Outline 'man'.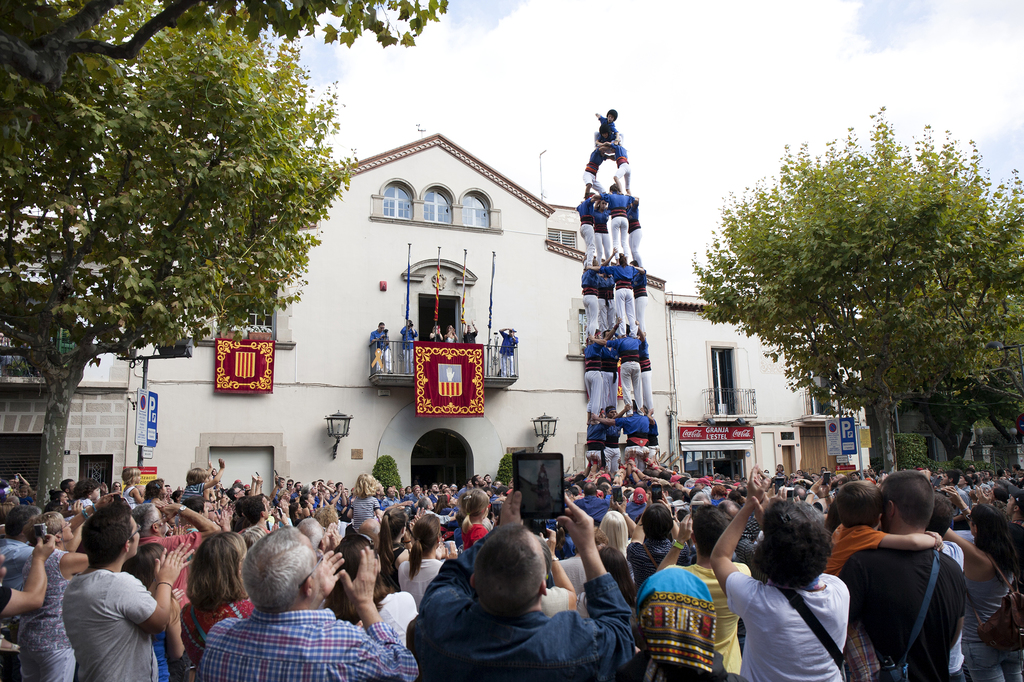
Outline: 368:322:391:372.
